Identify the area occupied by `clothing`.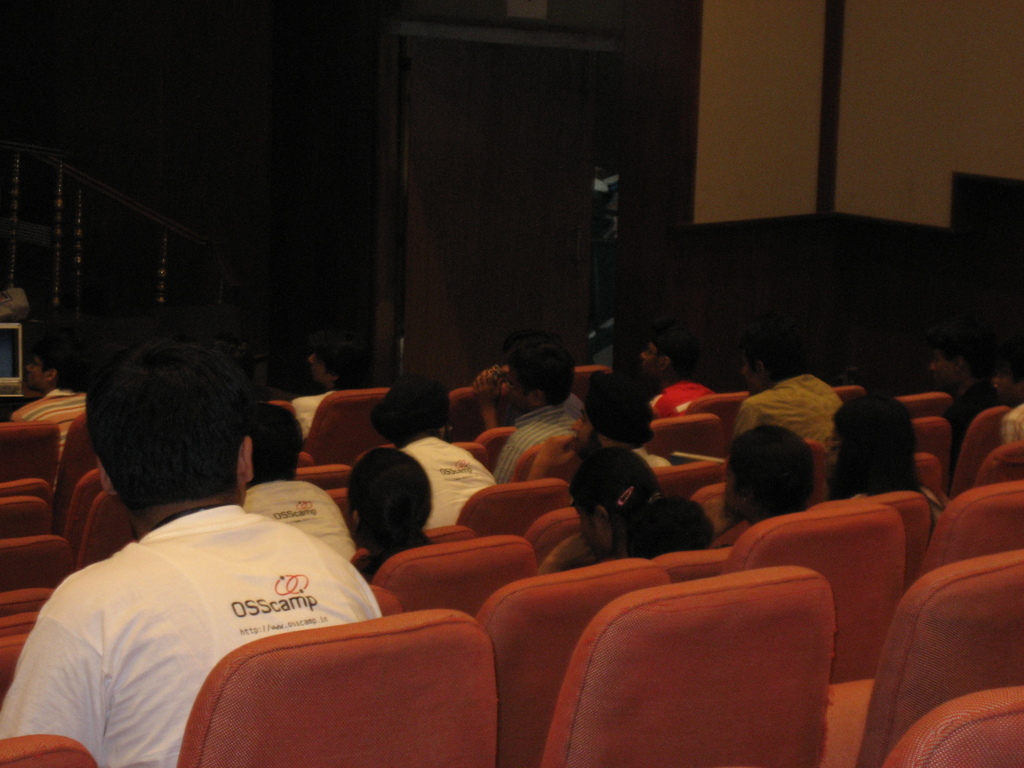
Area: rect(616, 446, 687, 472).
